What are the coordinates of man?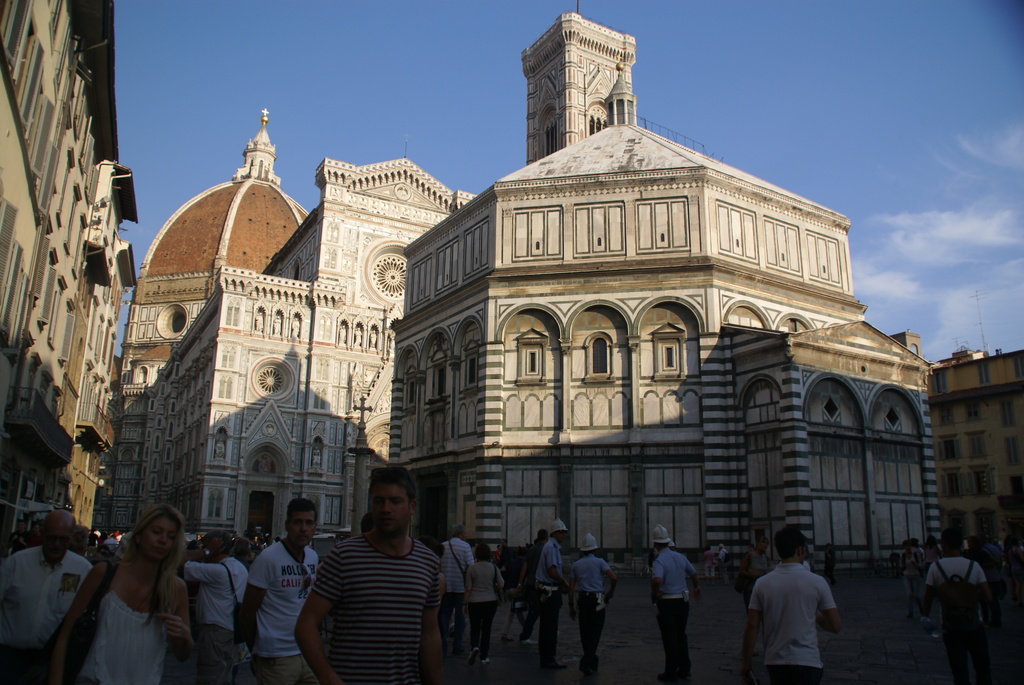
{"x1": 578, "y1": 530, "x2": 615, "y2": 678}.
